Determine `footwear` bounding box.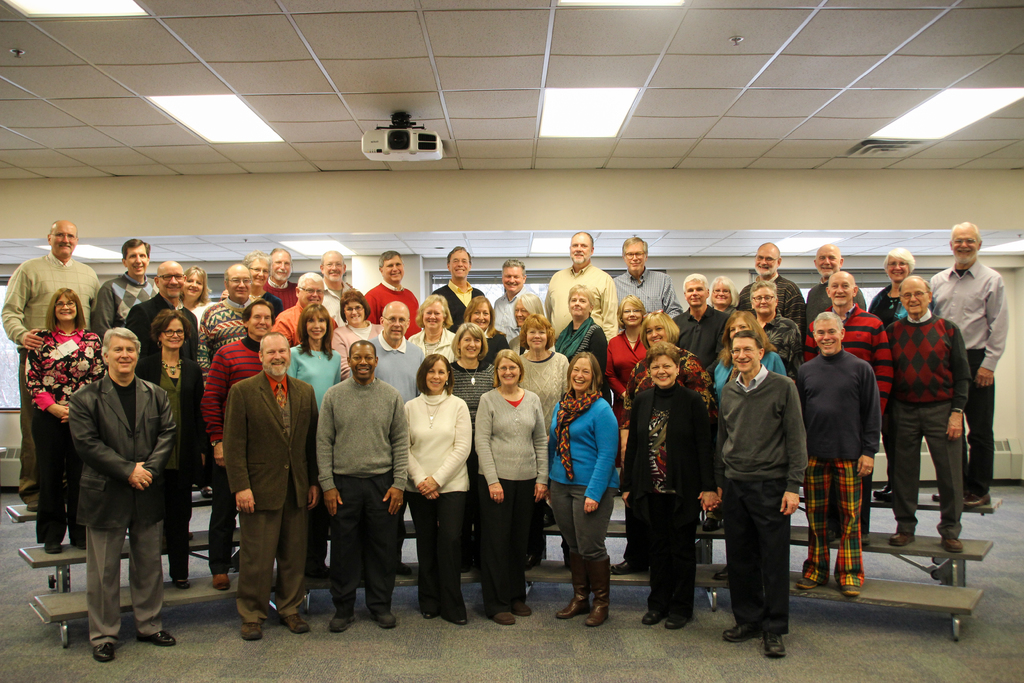
Determined: <region>492, 610, 515, 626</region>.
